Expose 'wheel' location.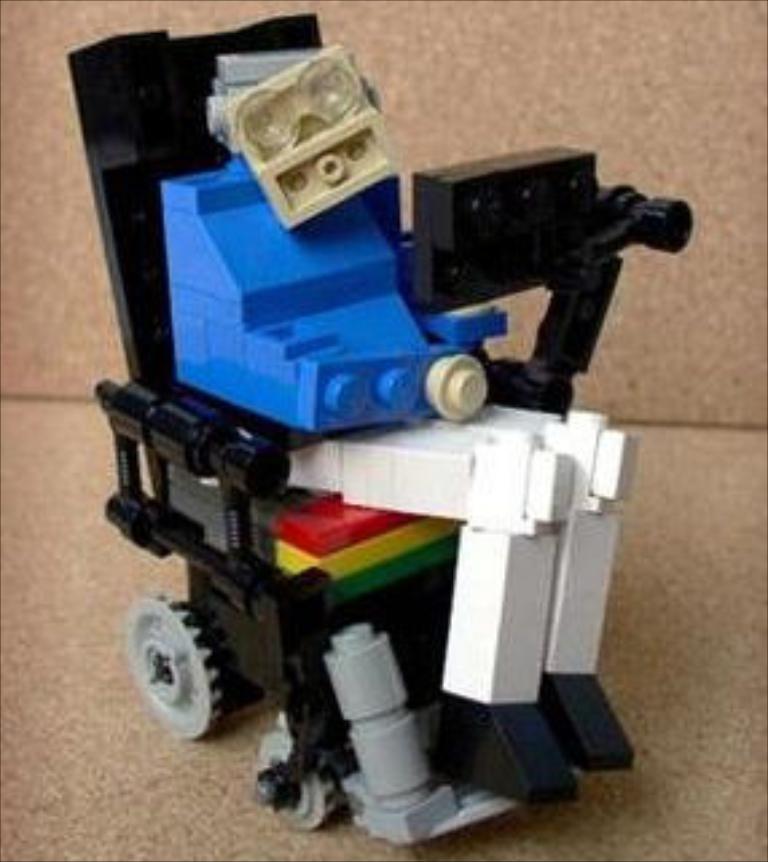
Exposed at 250 728 330 832.
